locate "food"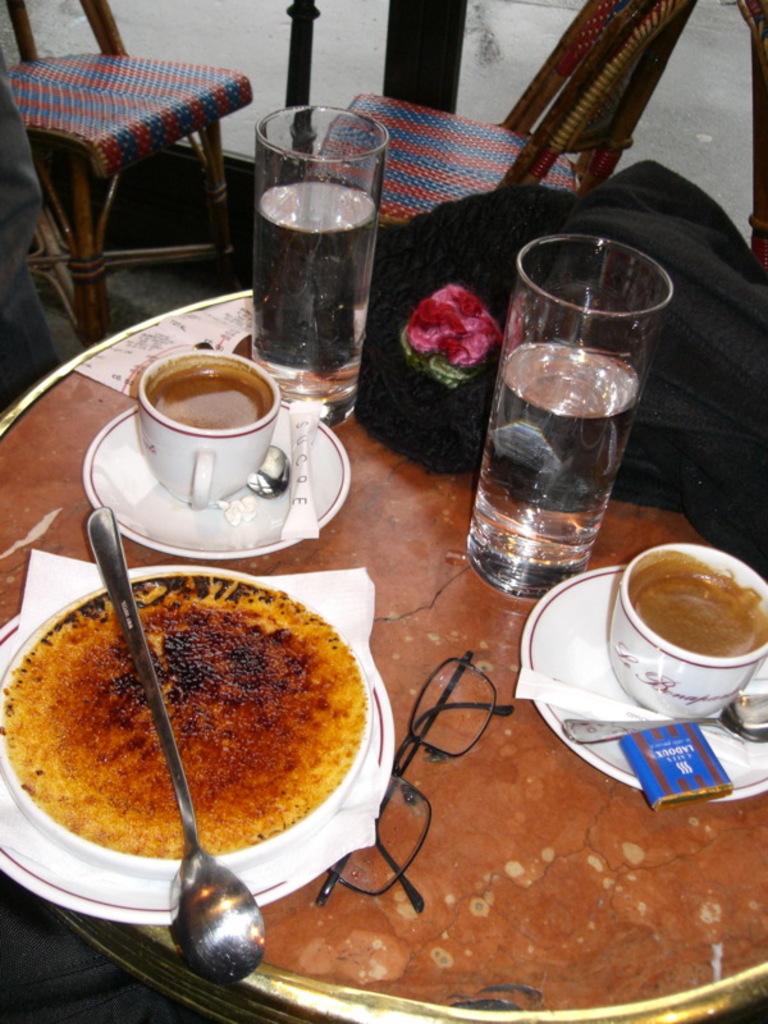
crop(641, 718, 728, 797)
